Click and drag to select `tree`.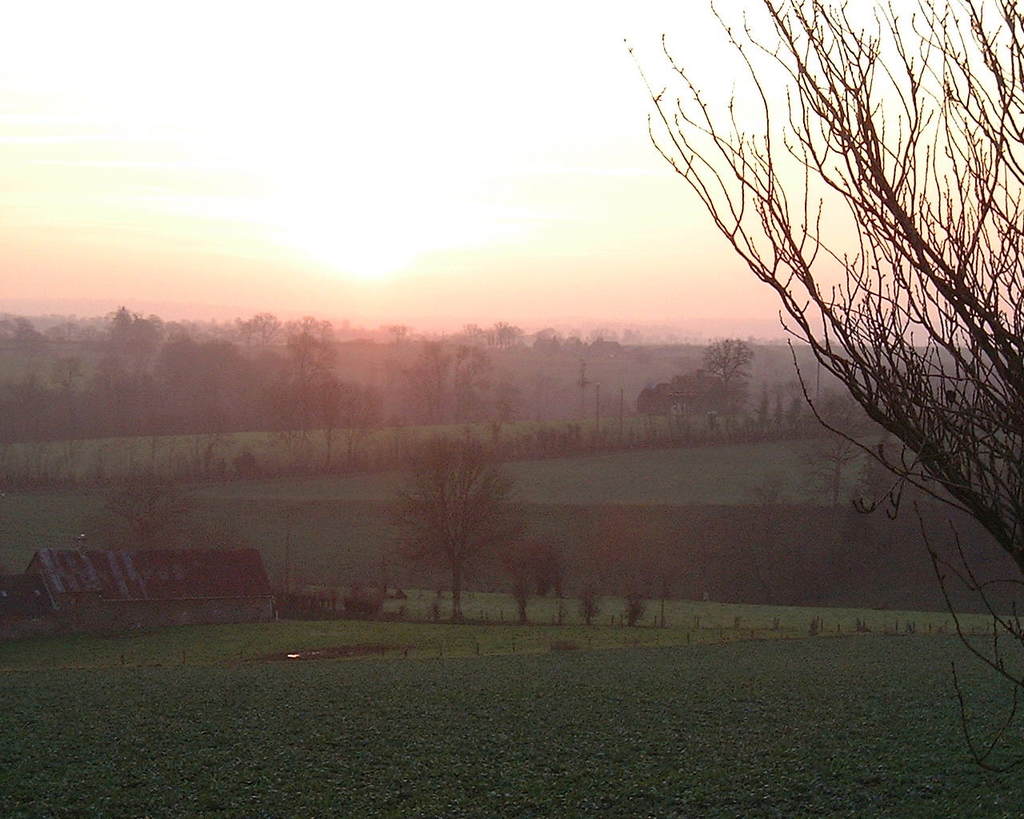
Selection: region(205, 307, 298, 421).
